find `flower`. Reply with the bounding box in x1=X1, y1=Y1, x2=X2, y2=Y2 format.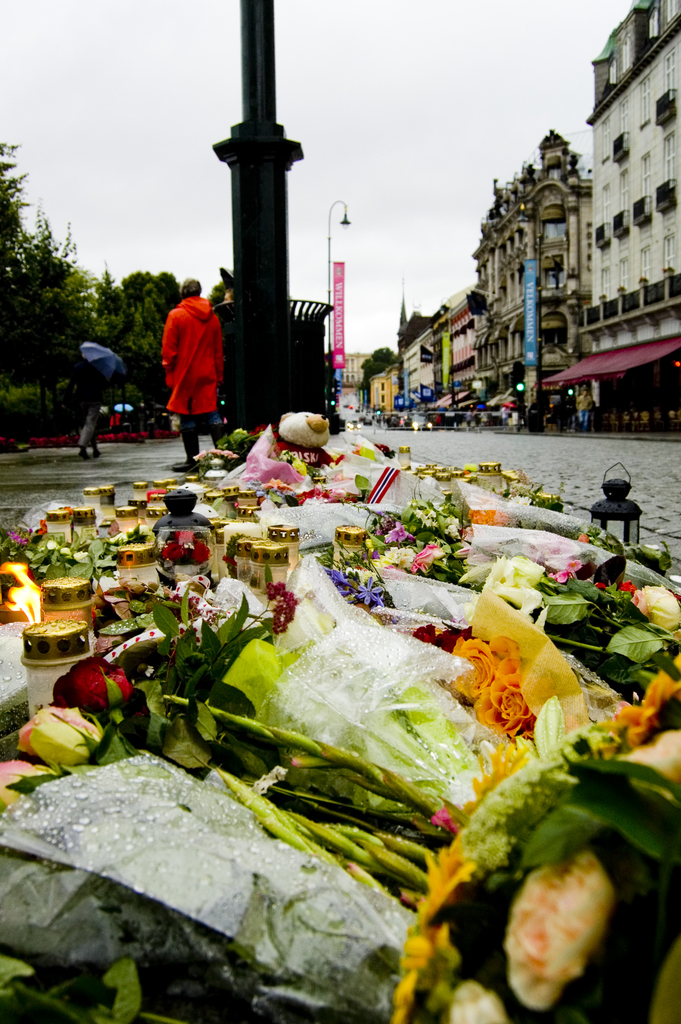
x1=47, y1=657, x2=129, y2=718.
